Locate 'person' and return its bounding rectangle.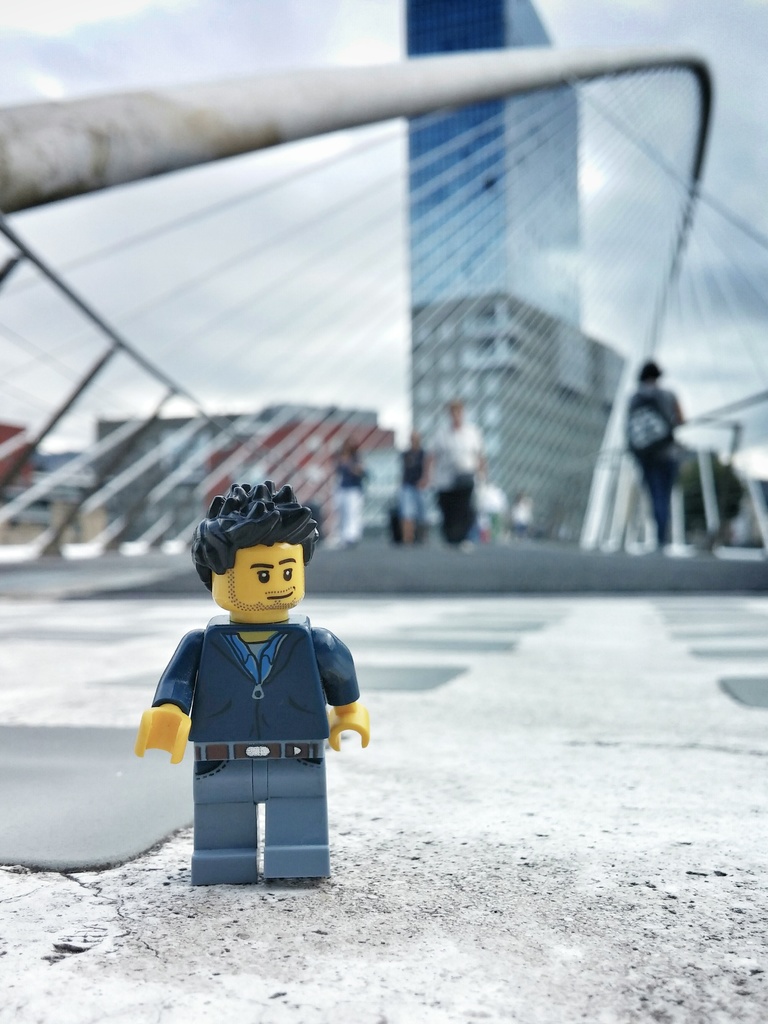
(left=332, top=440, right=363, bottom=554).
